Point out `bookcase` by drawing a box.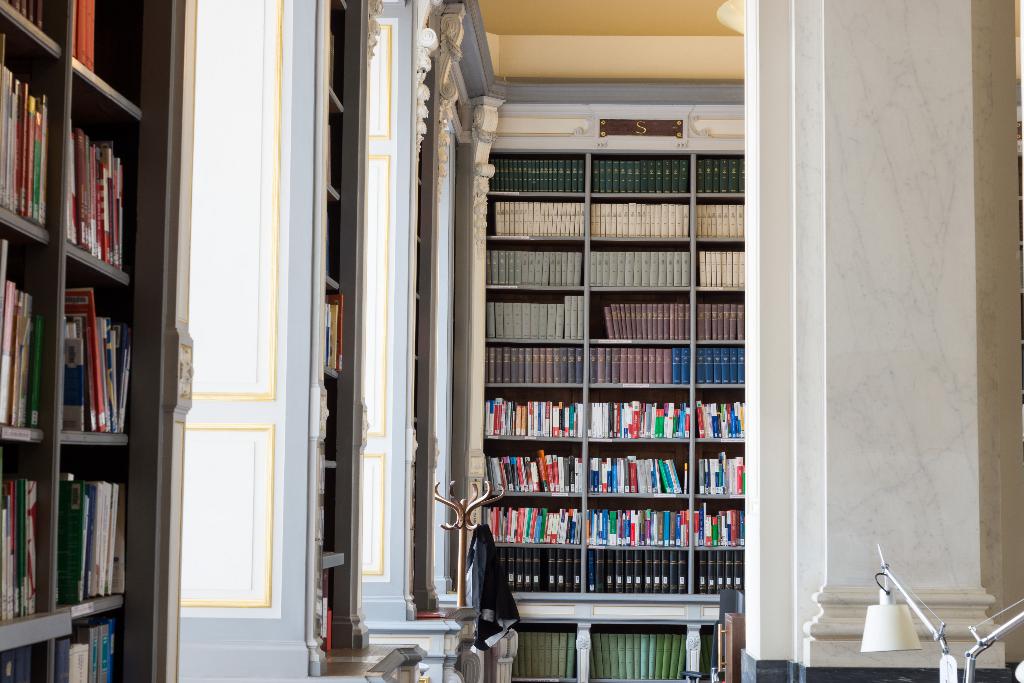
(x1=463, y1=149, x2=744, y2=682).
